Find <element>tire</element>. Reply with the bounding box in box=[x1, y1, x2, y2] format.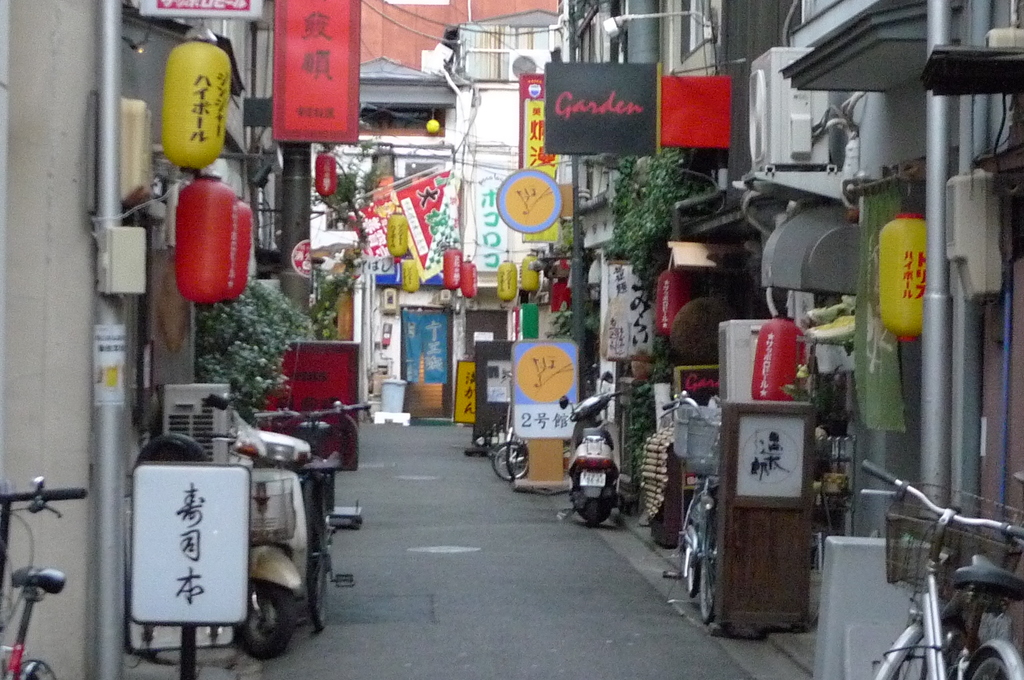
box=[125, 435, 212, 476].
